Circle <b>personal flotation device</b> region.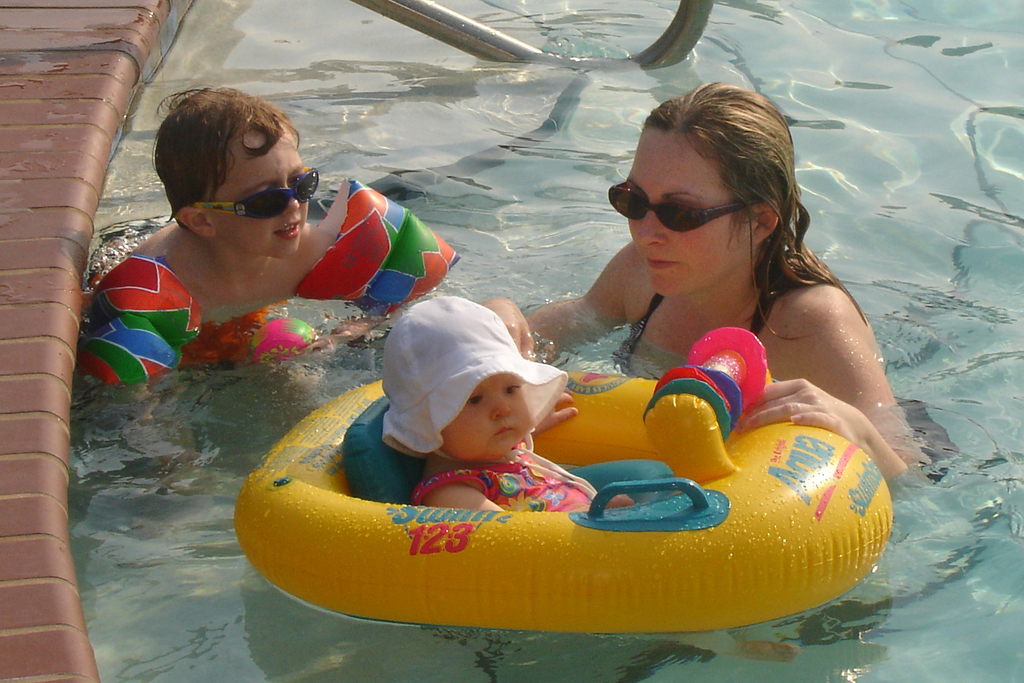
Region: x1=74, y1=172, x2=469, y2=414.
